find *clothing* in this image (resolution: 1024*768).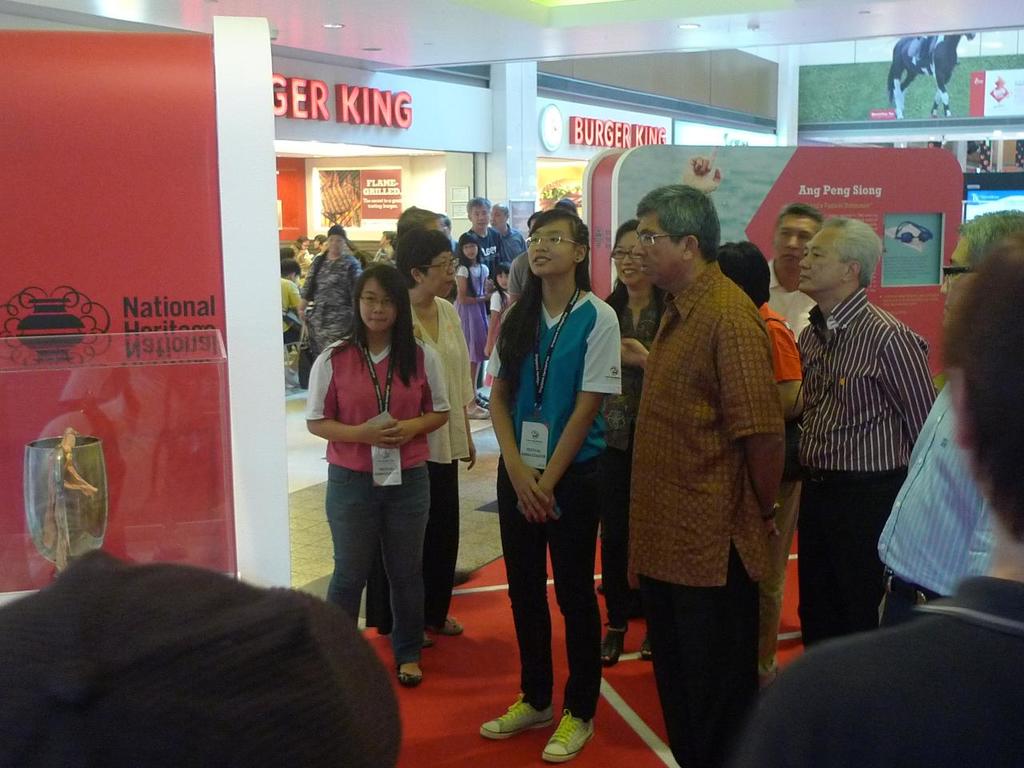
locate(628, 258, 786, 767).
